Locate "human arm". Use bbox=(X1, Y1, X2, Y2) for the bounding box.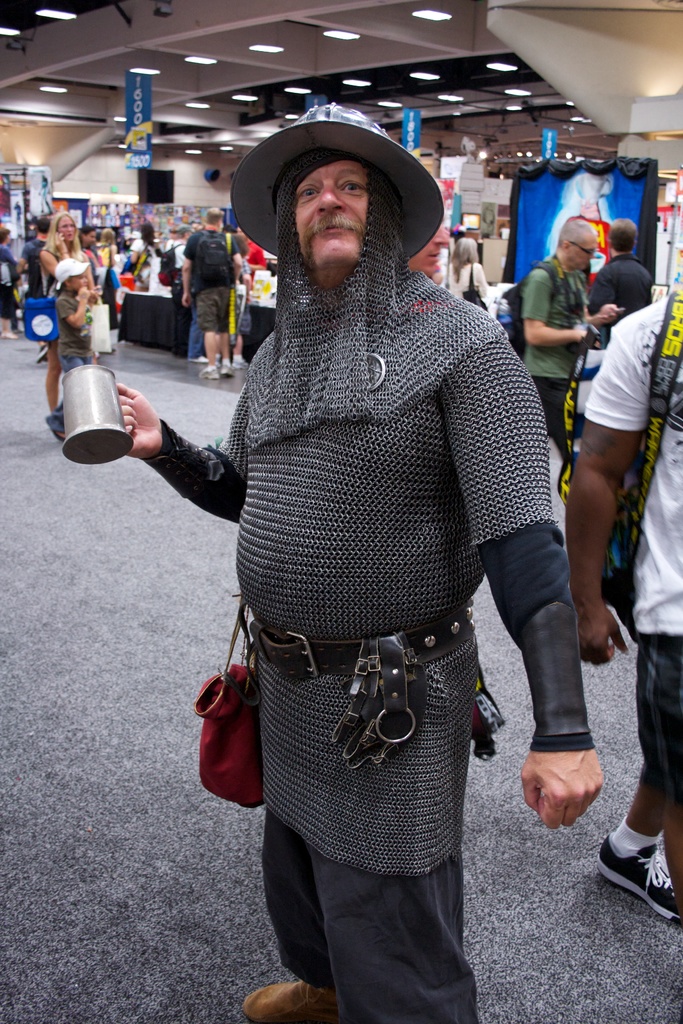
bbox=(173, 221, 204, 314).
